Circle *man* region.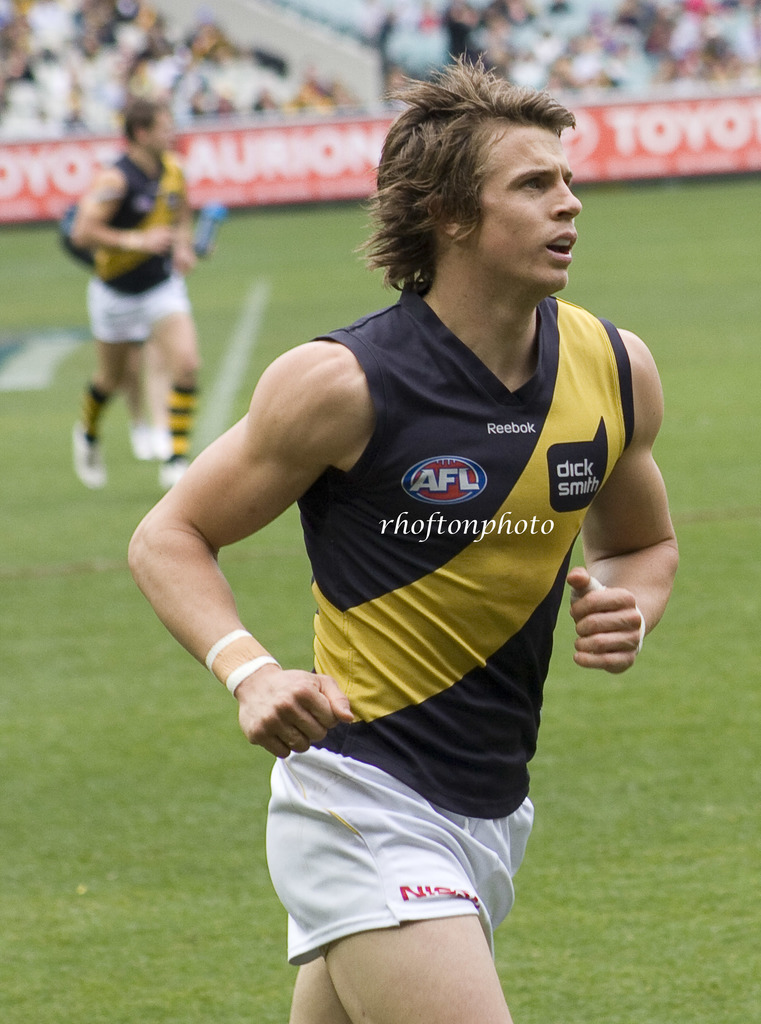
Region: <region>60, 89, 204, 488</region>.
